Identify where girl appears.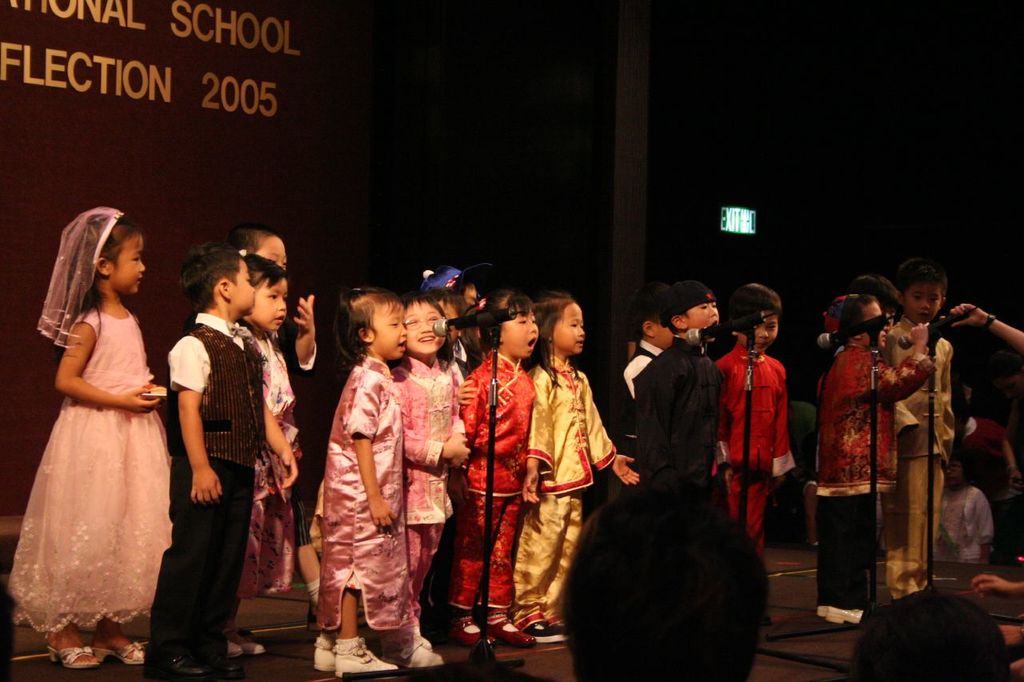
Appears at 228:248:301:656.
